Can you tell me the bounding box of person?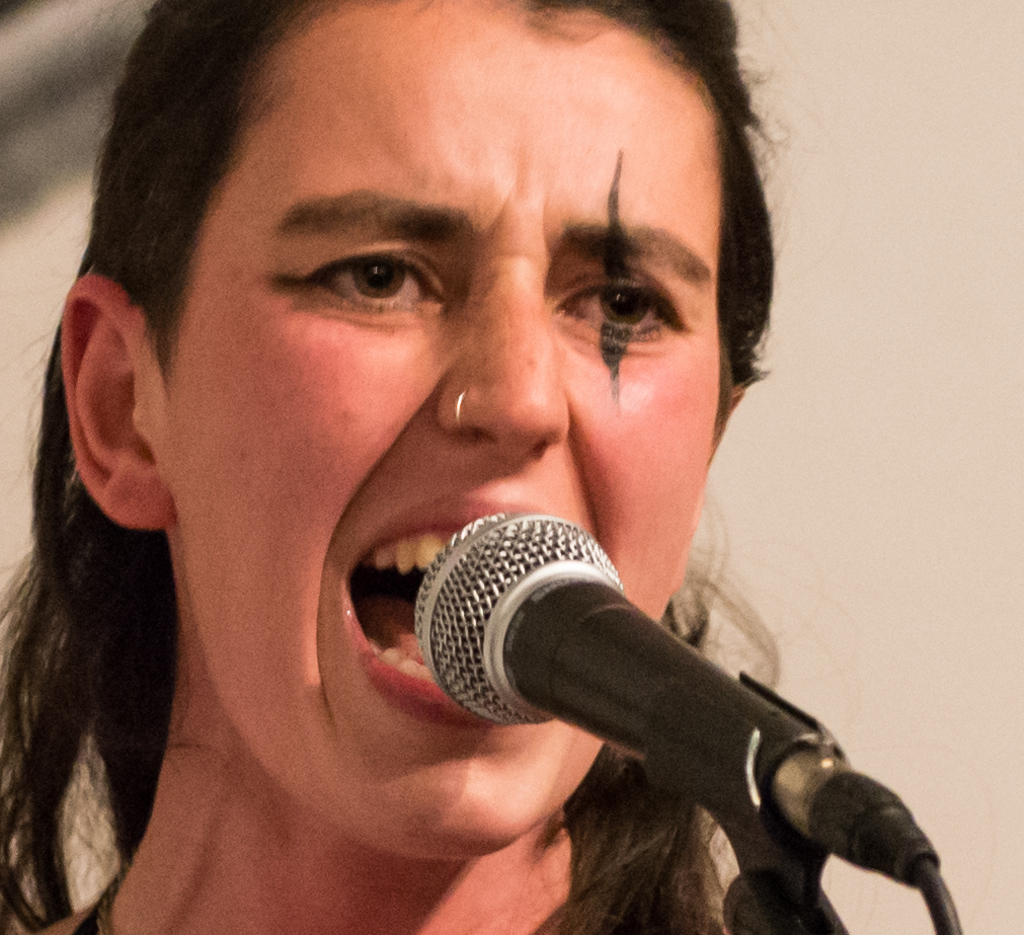
[0,32,949,933].
